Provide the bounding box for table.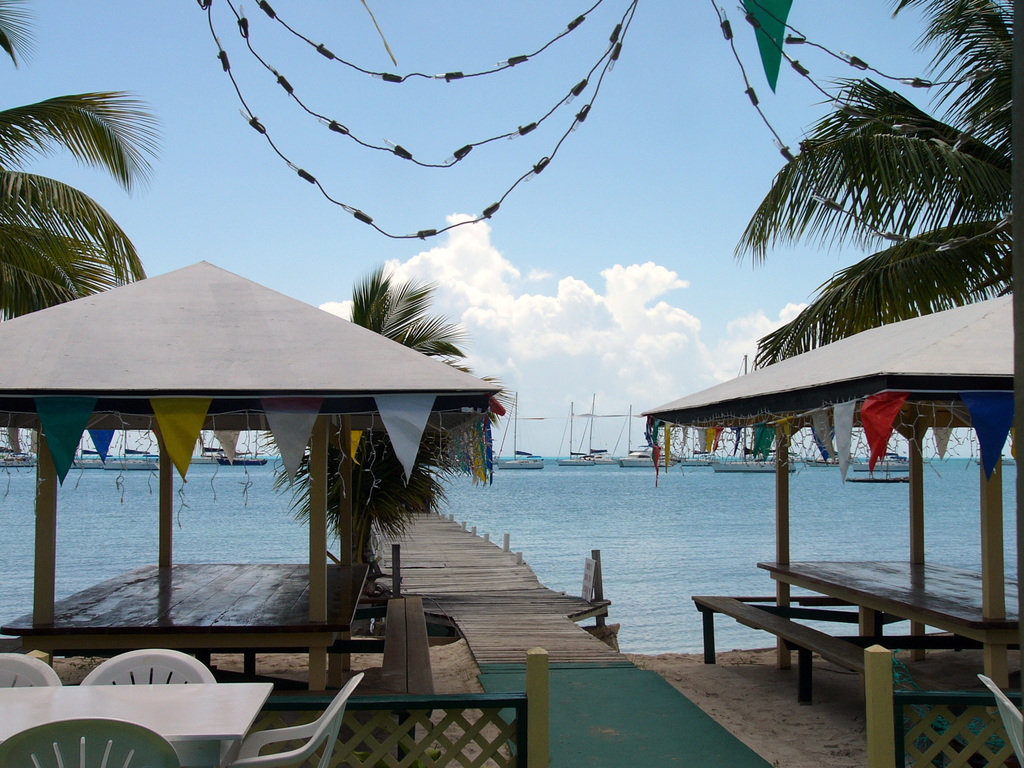
(x1=767, y1=551, x2=1023, y2=689).
